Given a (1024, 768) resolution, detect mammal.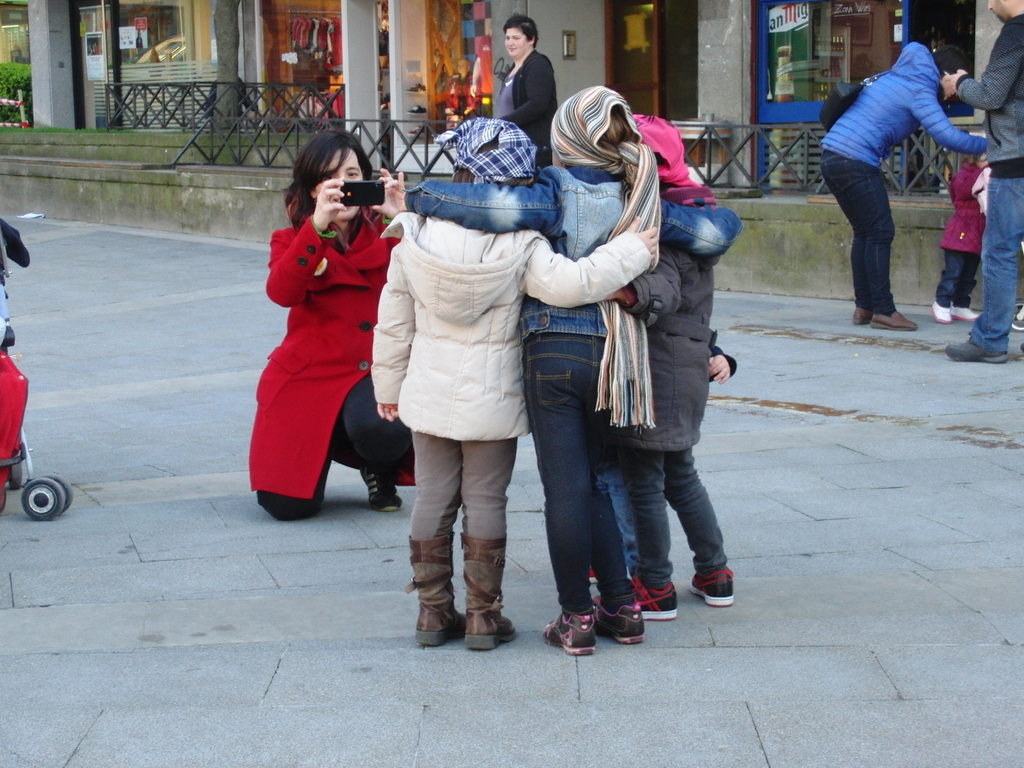
[404, 85, 739, 657].
